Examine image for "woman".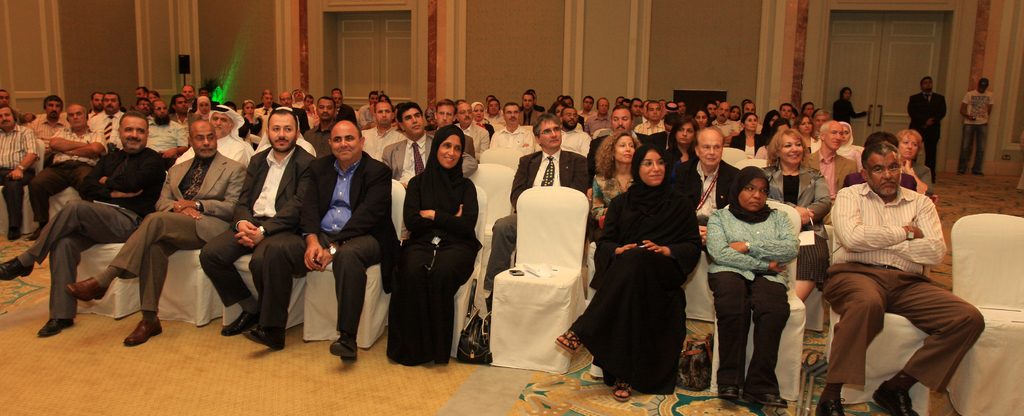
Examination result: box(762, 125, 829, 302).
